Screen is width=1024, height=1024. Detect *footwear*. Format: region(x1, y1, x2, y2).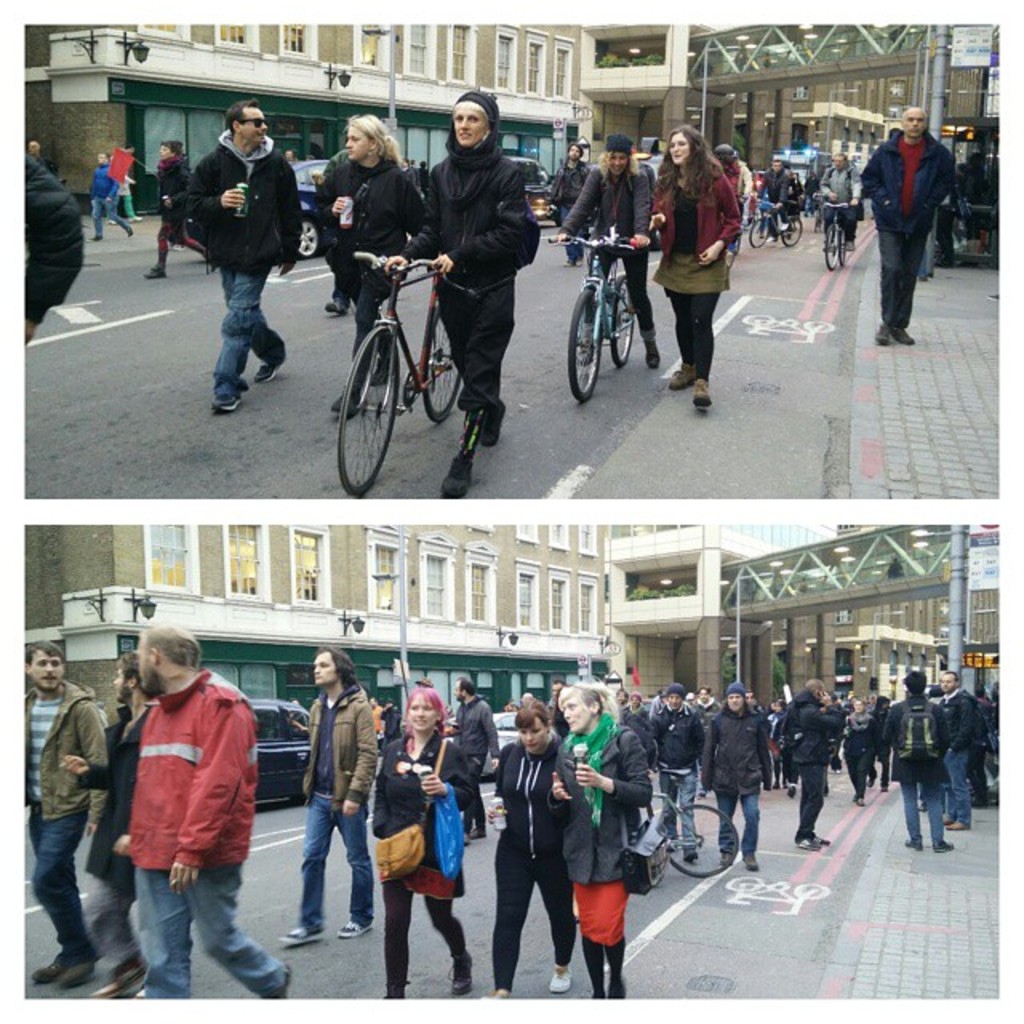
region(934, 837, 957, 853).
